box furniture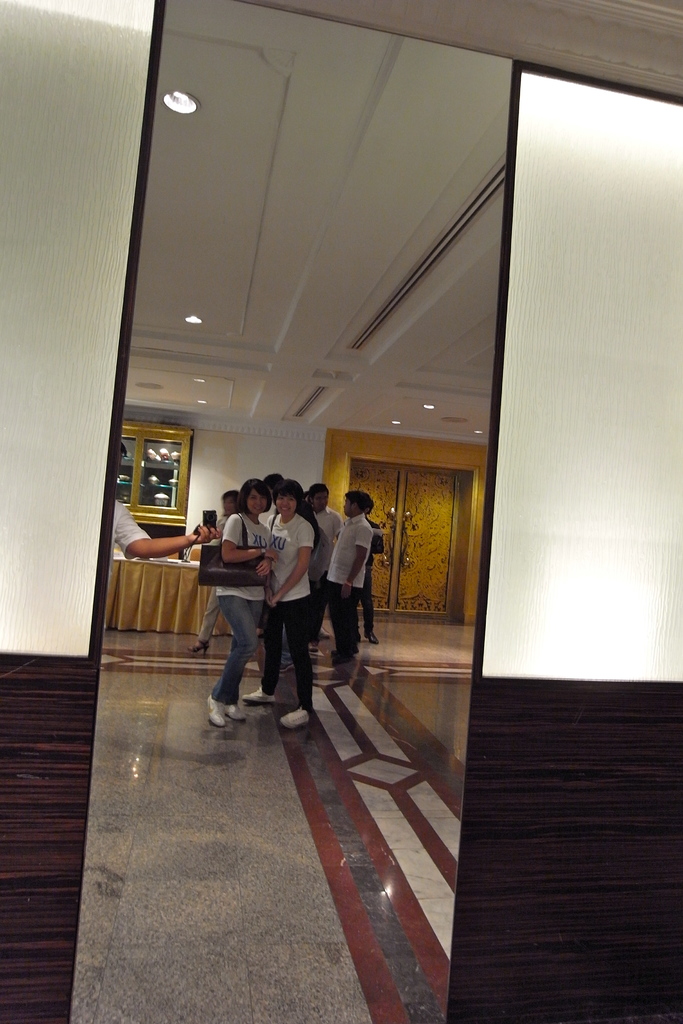
pyautogui.locateOnScreen(181, 547, 205, 561)
